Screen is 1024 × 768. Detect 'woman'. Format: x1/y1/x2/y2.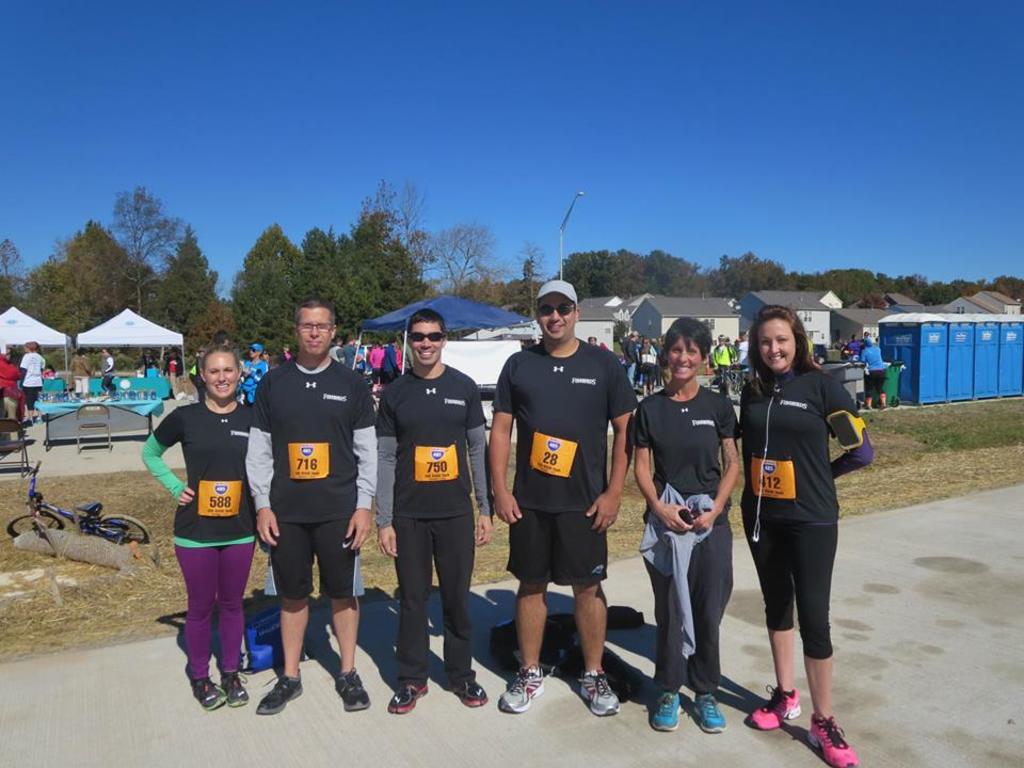
634/314/745/729.
